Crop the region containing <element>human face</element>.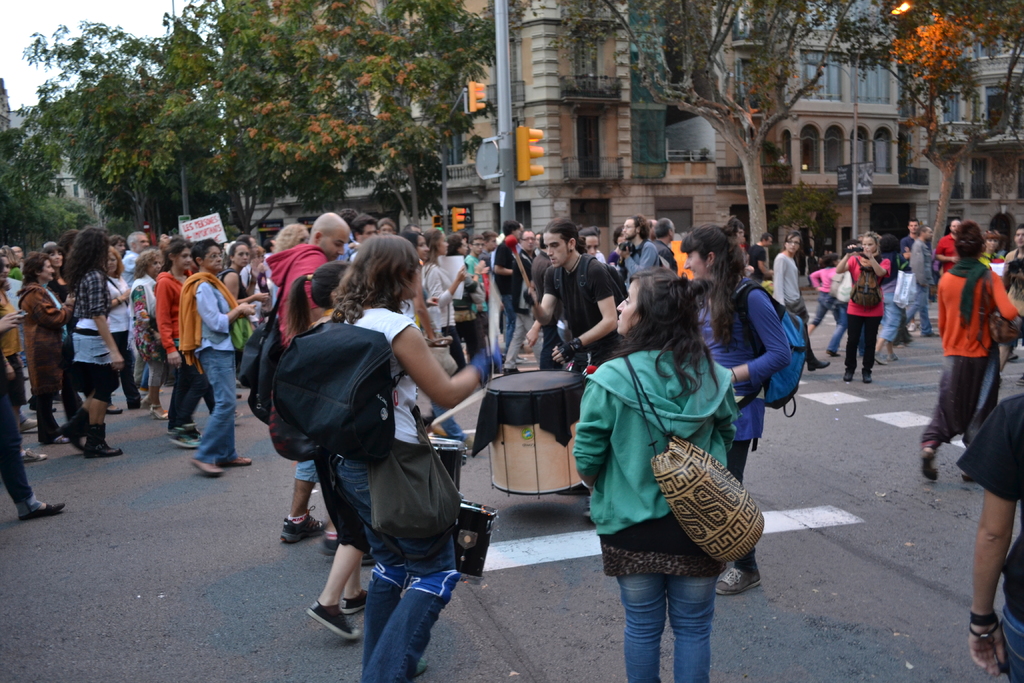
Crop region: select_region(909, 222, 922, 229).
